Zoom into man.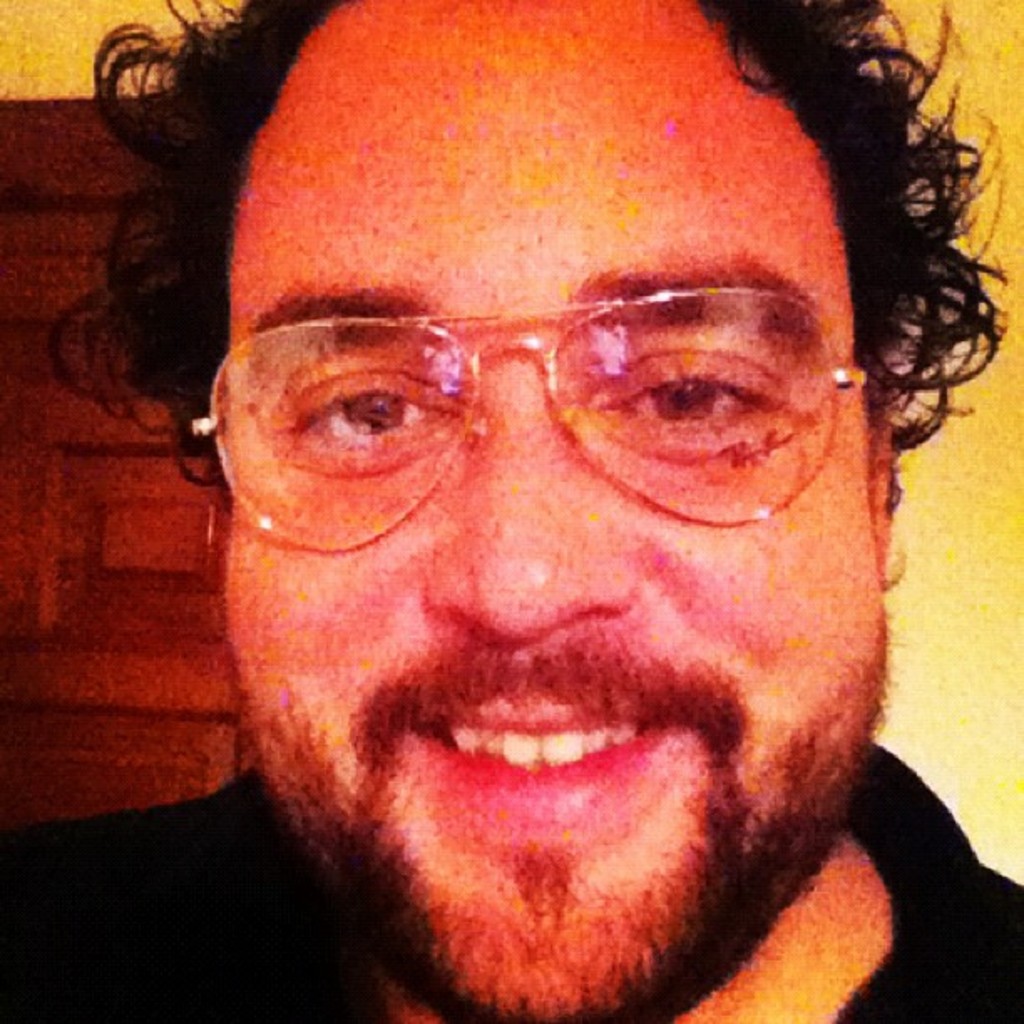
Zoom target: select_region(64, 0, 1023, 1023).
